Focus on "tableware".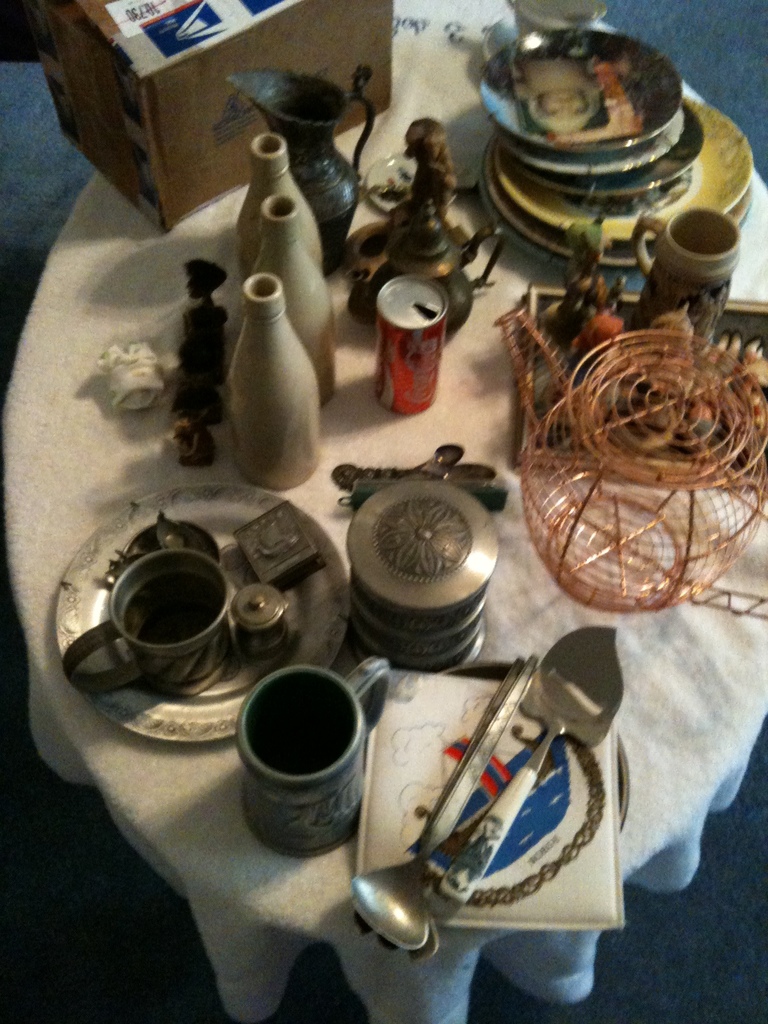
Focused at rect(439, 620, 627, 910).
